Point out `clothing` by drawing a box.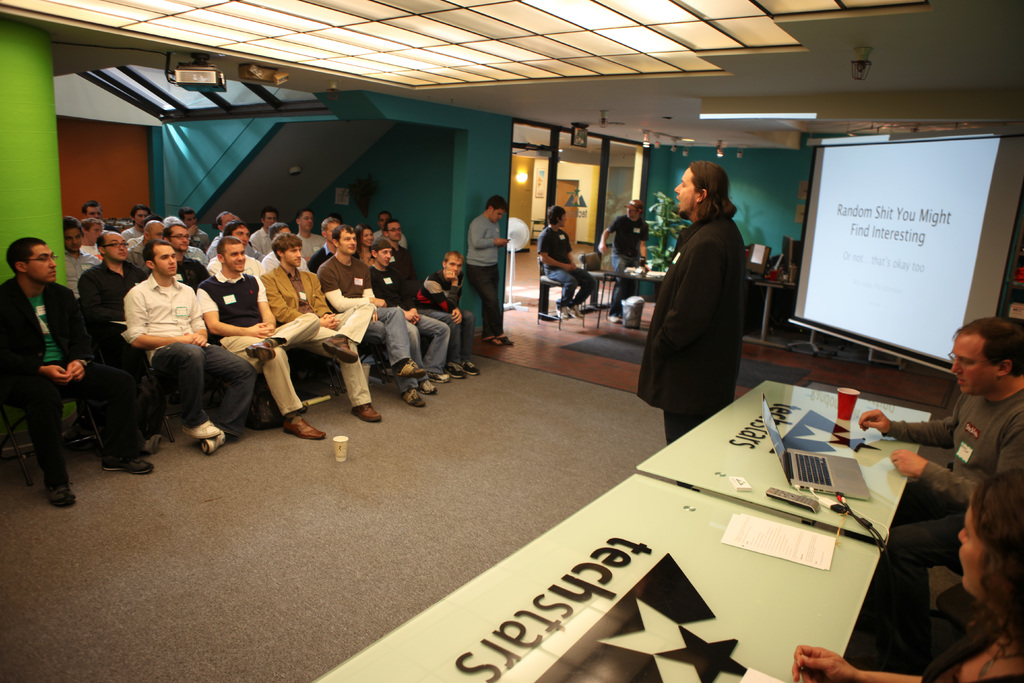
bbox(605, 210, 657, 315).
